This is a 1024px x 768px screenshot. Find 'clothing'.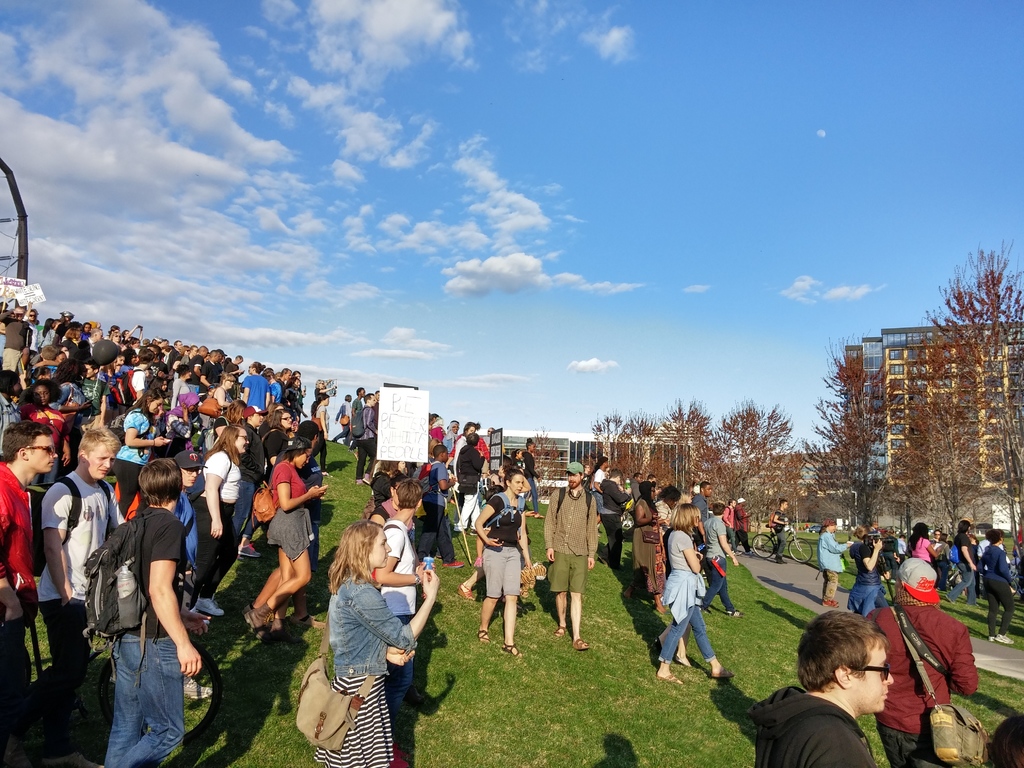
Bounding box: pyautogui.locateOnScreen(184, 356, 191, 365).
